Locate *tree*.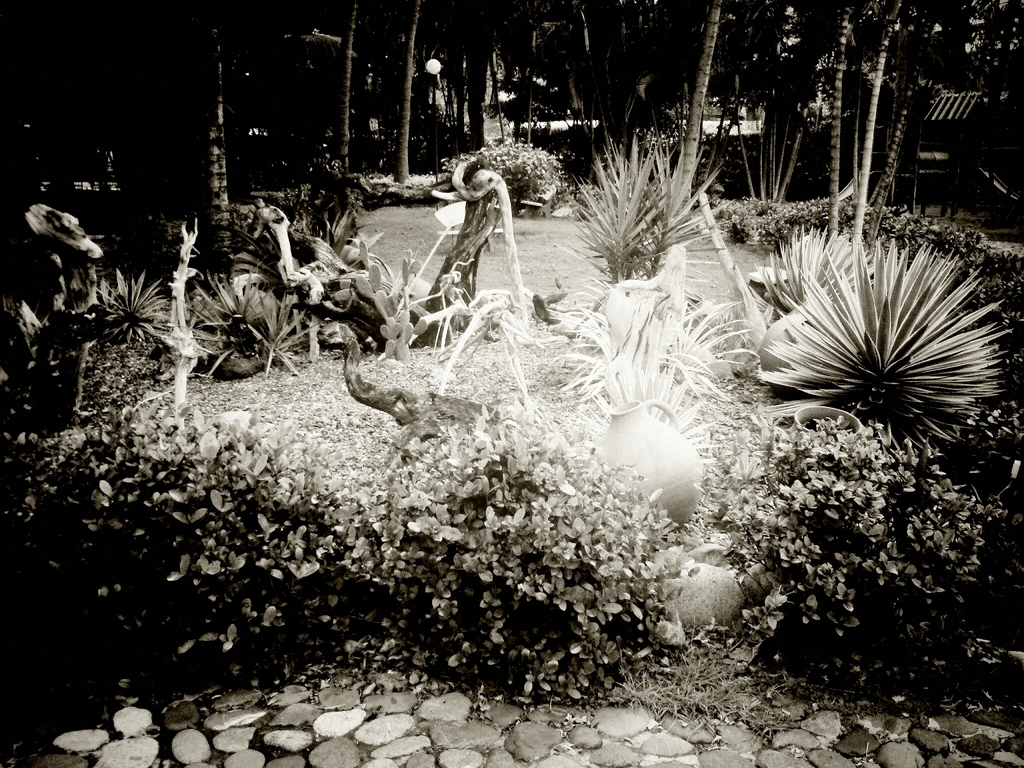
Bounding box: x1=597, y1=0, x2=810, y2=217.
